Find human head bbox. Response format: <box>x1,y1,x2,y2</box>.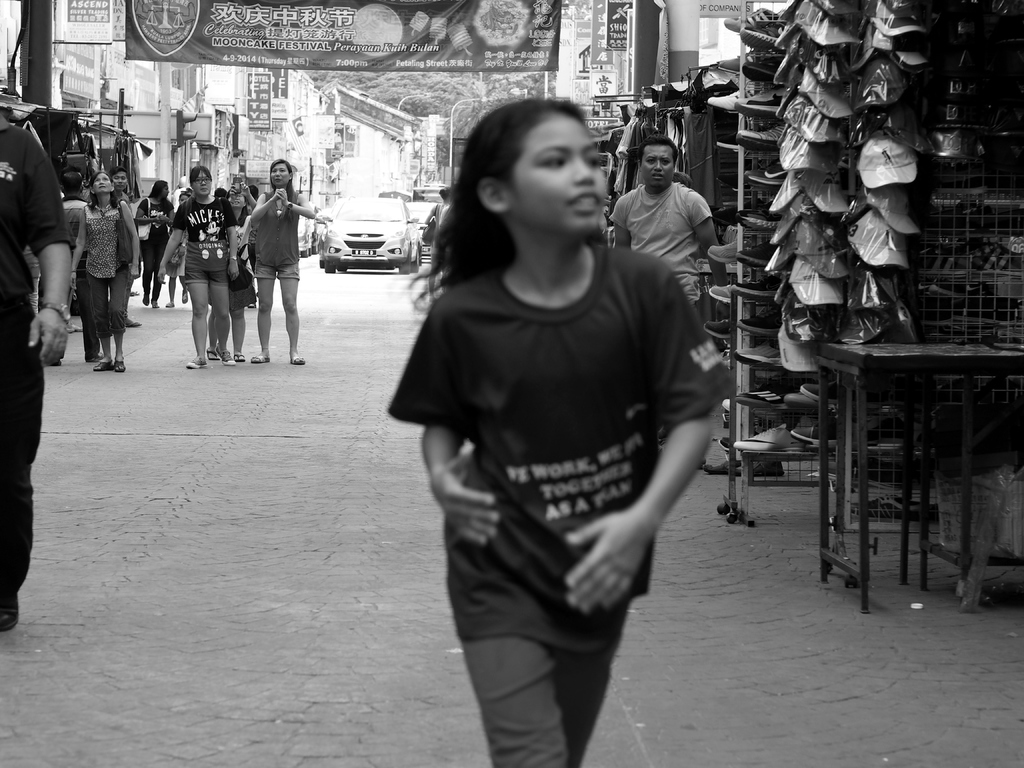
<box>88,172,114,198</box>.
